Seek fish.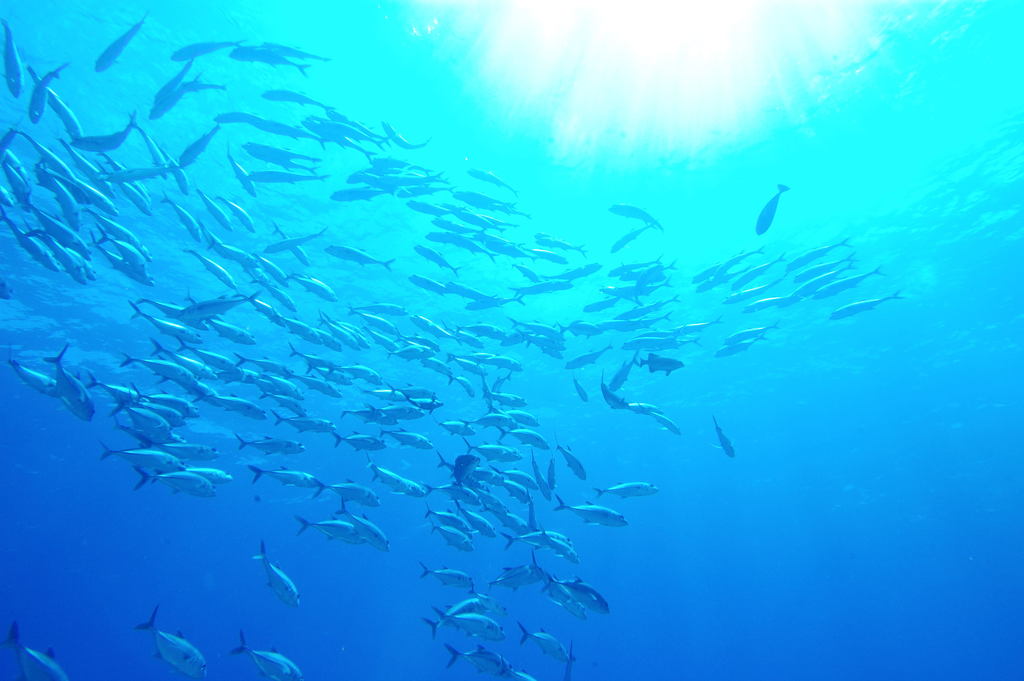
bbox=(641, 356, 681, 376).
